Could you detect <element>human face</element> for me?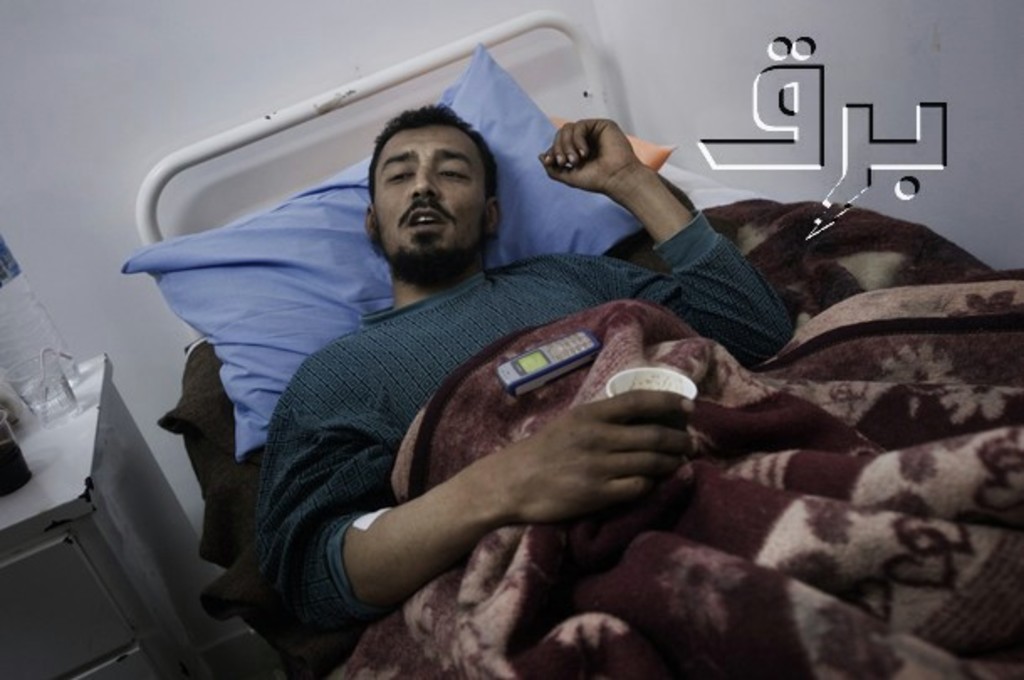
Detection result: x1=378, y1=123, x2=483, y2=272.
